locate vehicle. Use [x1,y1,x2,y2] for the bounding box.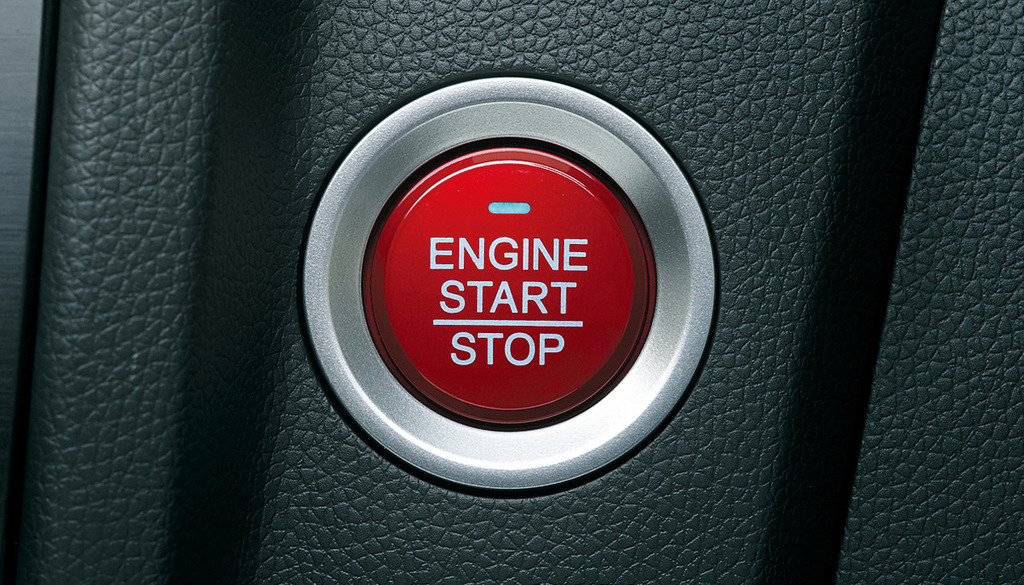
[0,0,1023,584].
